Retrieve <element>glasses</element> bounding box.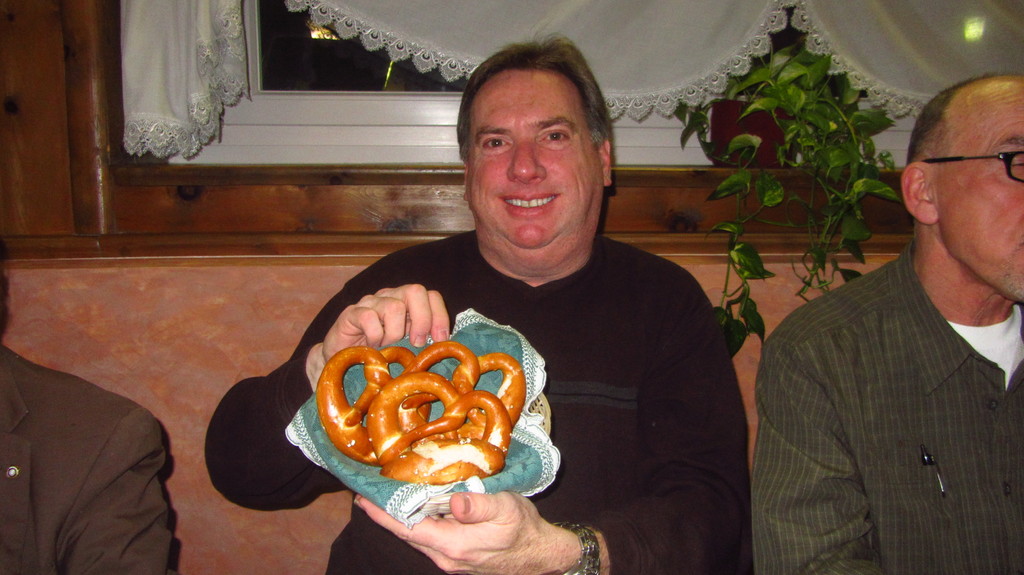
Bounding box: {"left": 915, "top": 140, "right": 1023, "bottom": 183}.
